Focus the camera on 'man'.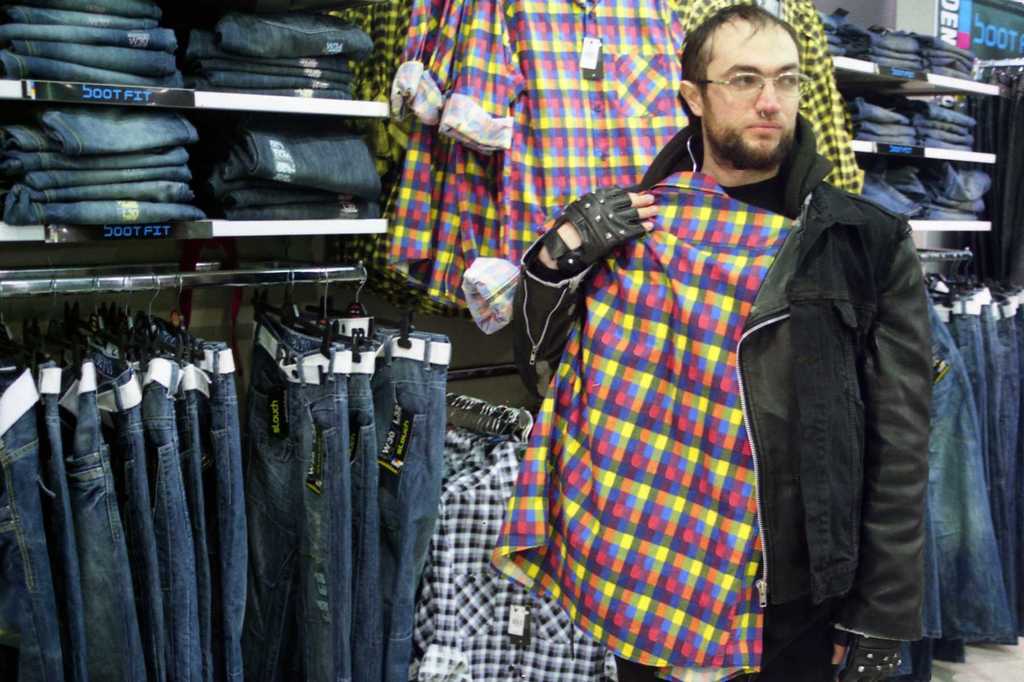
Focus region: left=477, top=12, right=947, bottom=681.
